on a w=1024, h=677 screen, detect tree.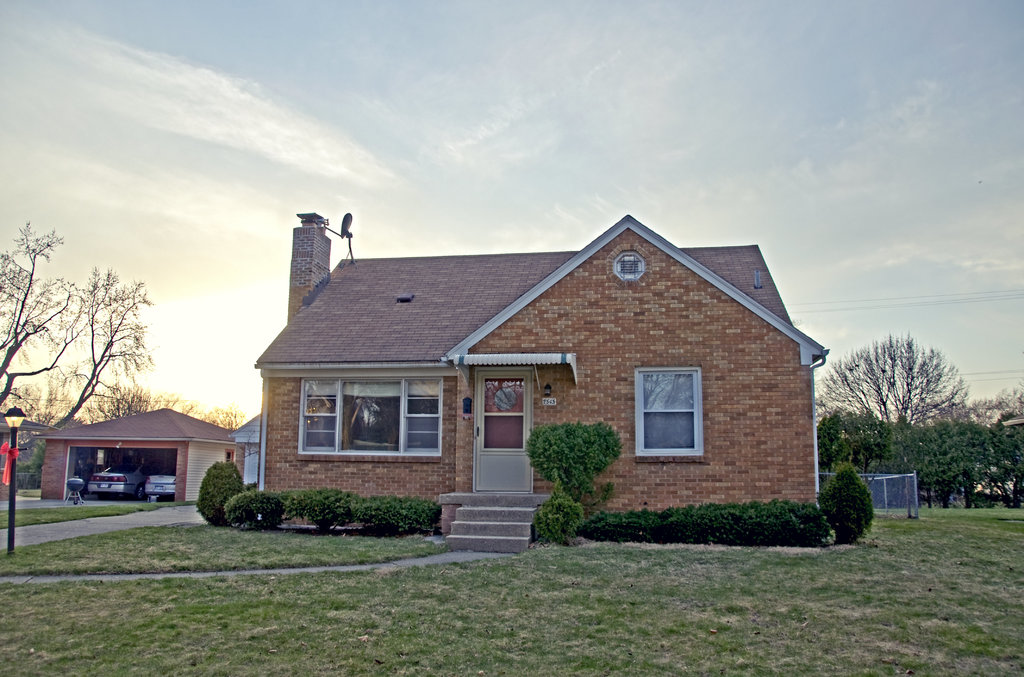
bbox=(0, 221, 145, 441).
